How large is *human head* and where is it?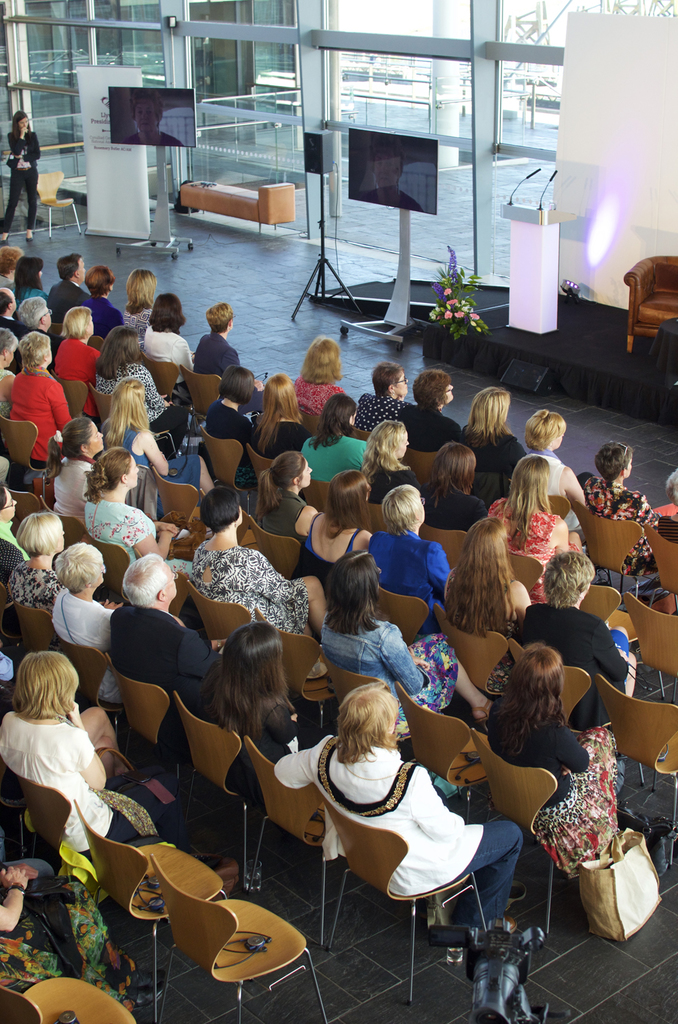
Bounding box: 14 111 29 134.
